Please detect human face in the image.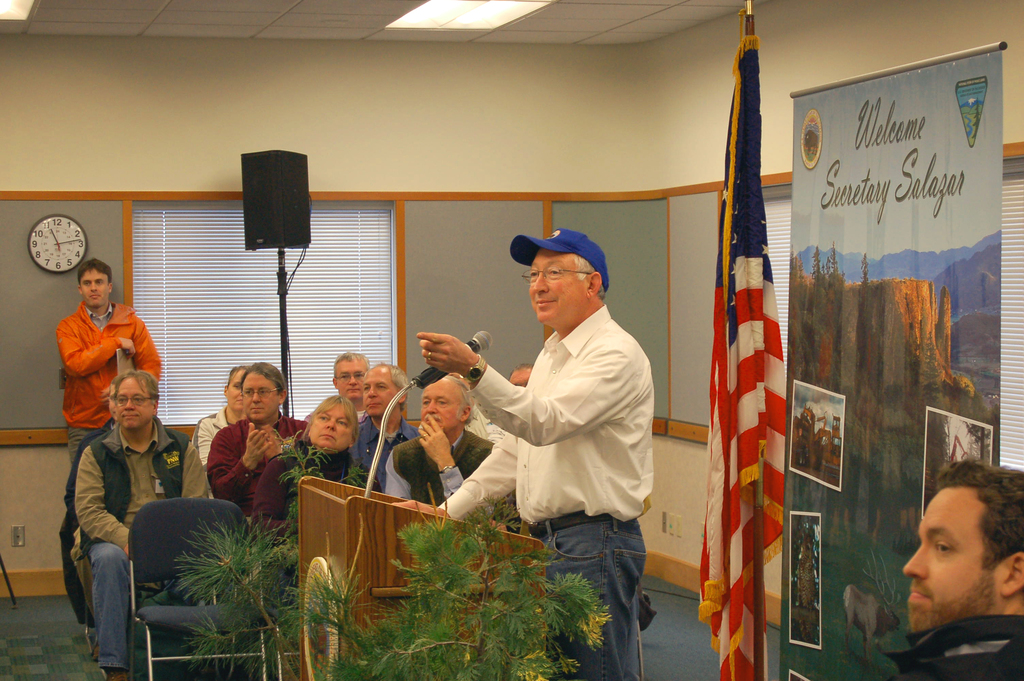
x1=422, y1=382, x2=457, y2=439.
